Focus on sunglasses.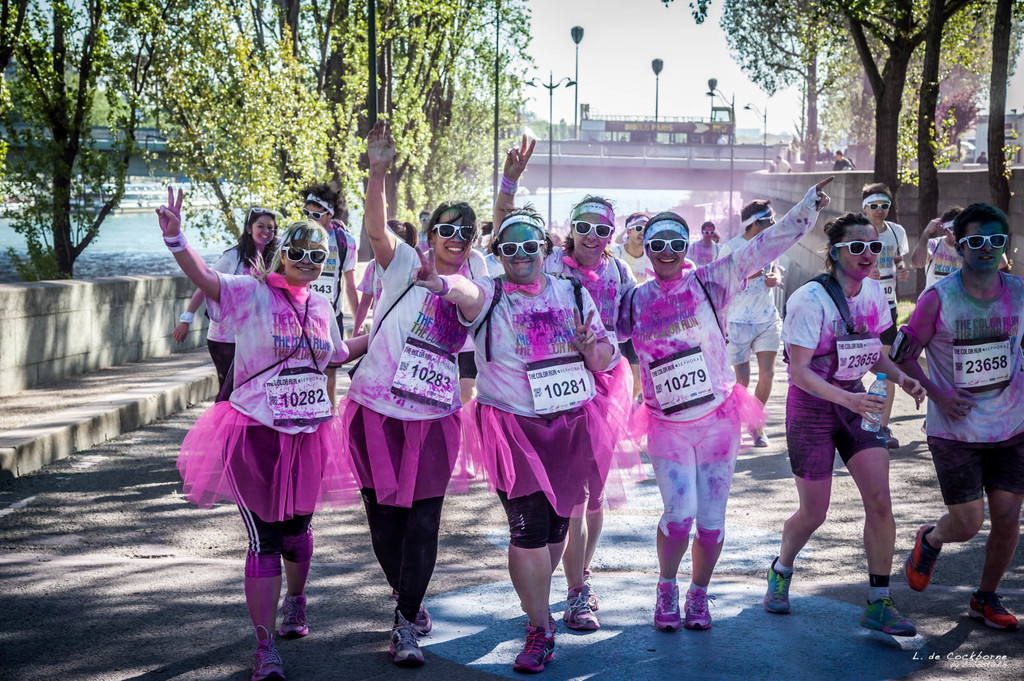
Focused at locate(704, 229, 715, 238).
